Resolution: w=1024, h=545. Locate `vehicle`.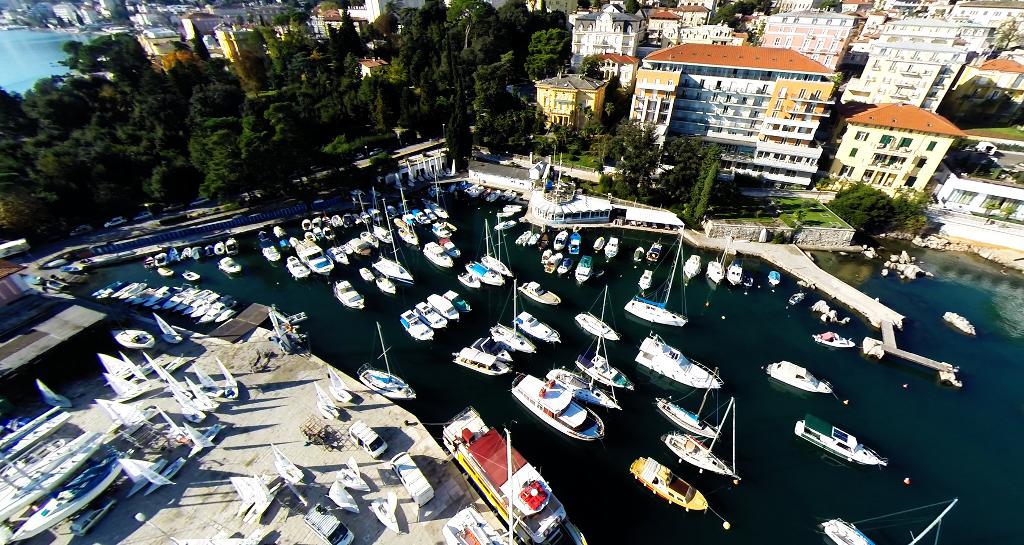
360/312/416/401.
